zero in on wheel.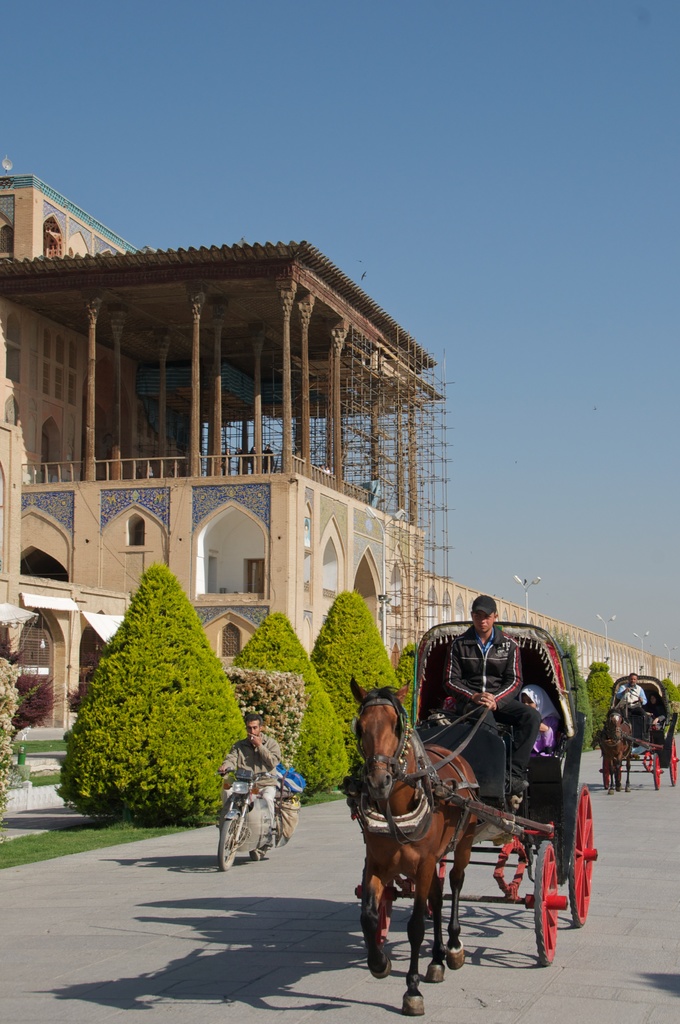
Zeroed in: <bbox>528, 838, 568, 966</bbox>.
